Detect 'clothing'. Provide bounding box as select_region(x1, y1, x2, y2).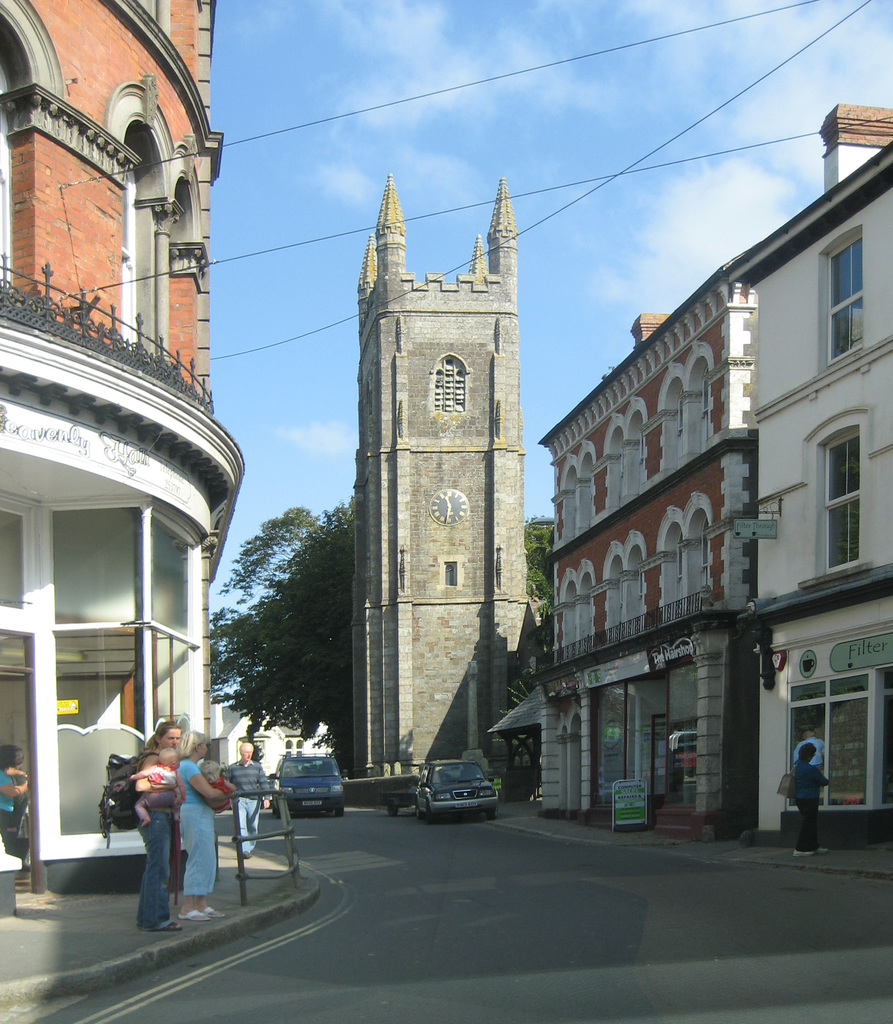
select_region(219, 753, 270, 852).
